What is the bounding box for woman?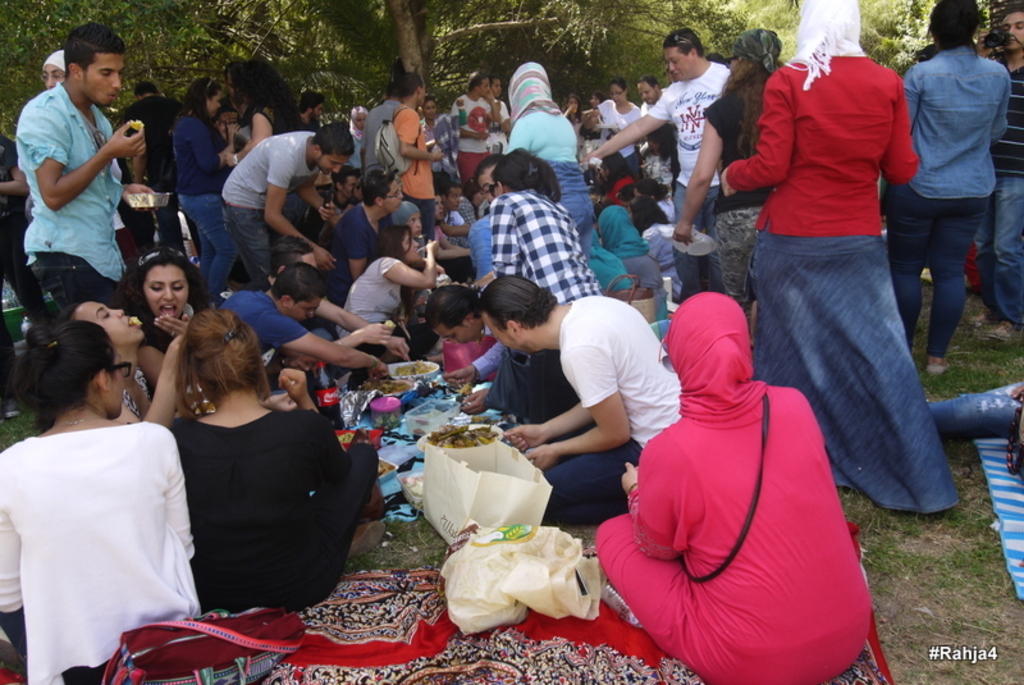
{"left": 424, "top": 96, "right": 451, "bottom": 198}.
